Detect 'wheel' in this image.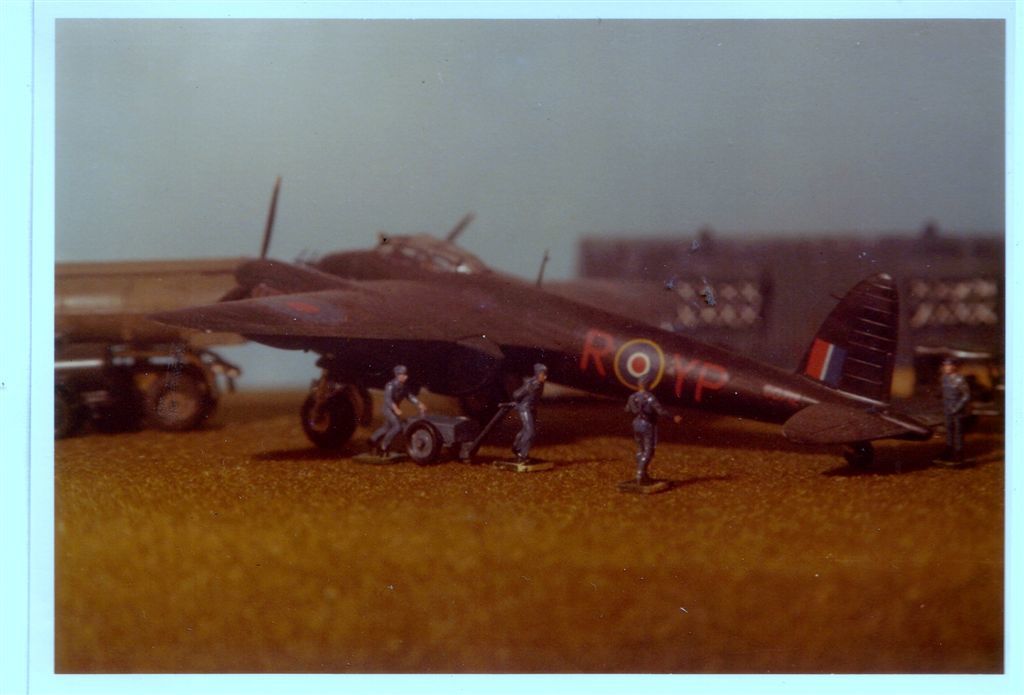
Detection: BBox(146, 375, 203, 427).
